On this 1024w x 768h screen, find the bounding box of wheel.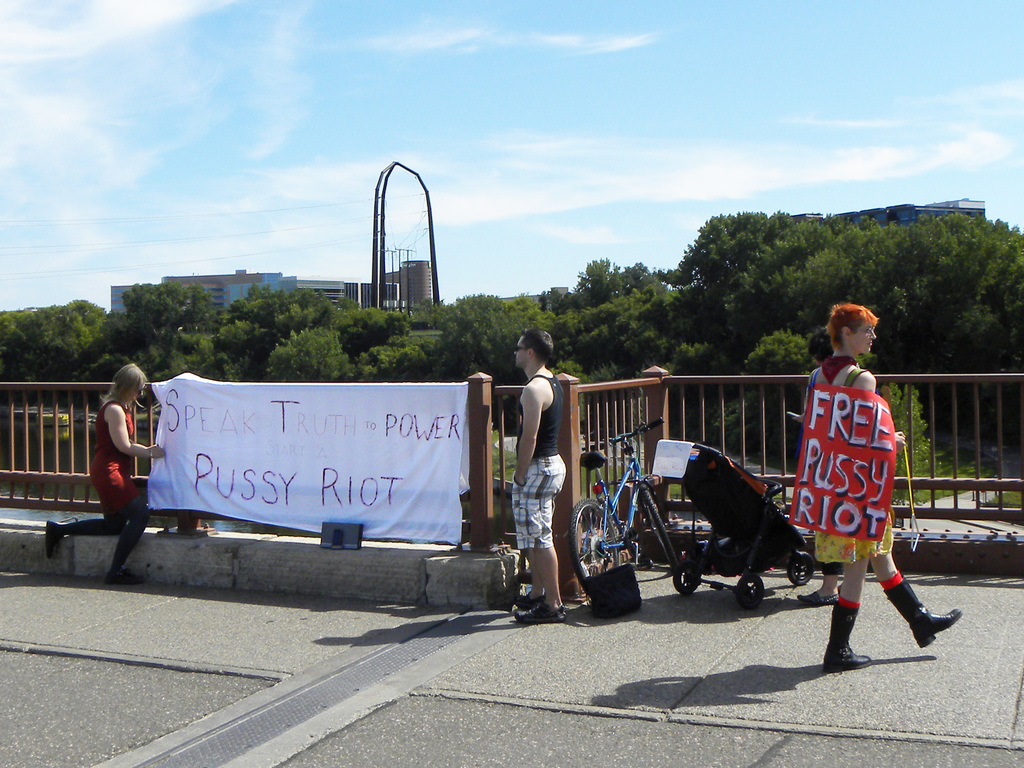
Bounding box: region(639, 484, 671, 566).
